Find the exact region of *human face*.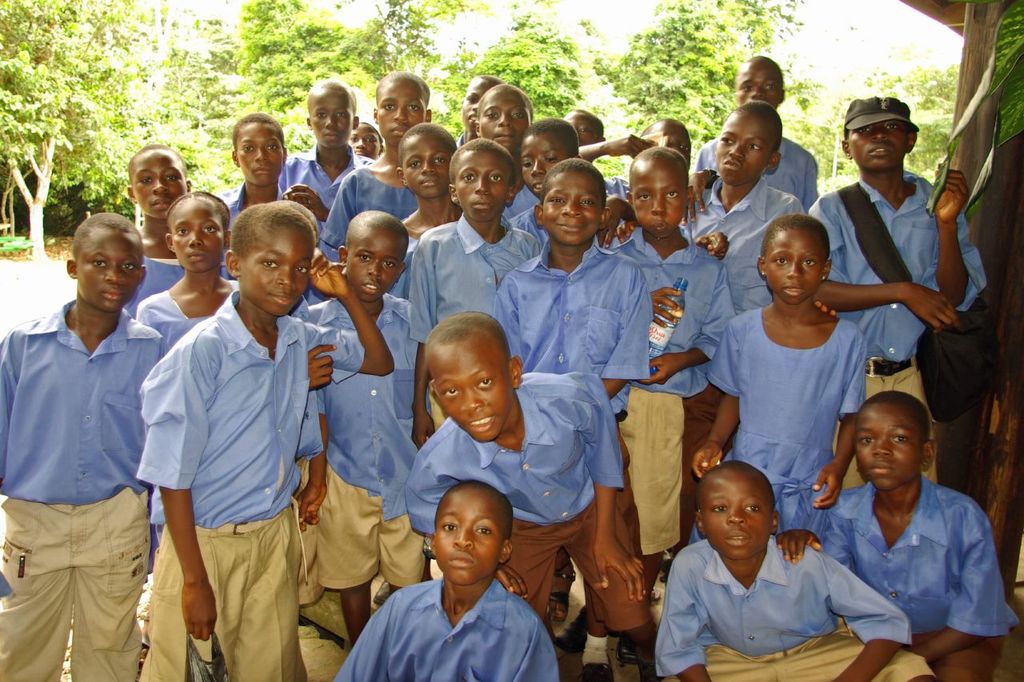
Exact region: (378,85,434,142).
